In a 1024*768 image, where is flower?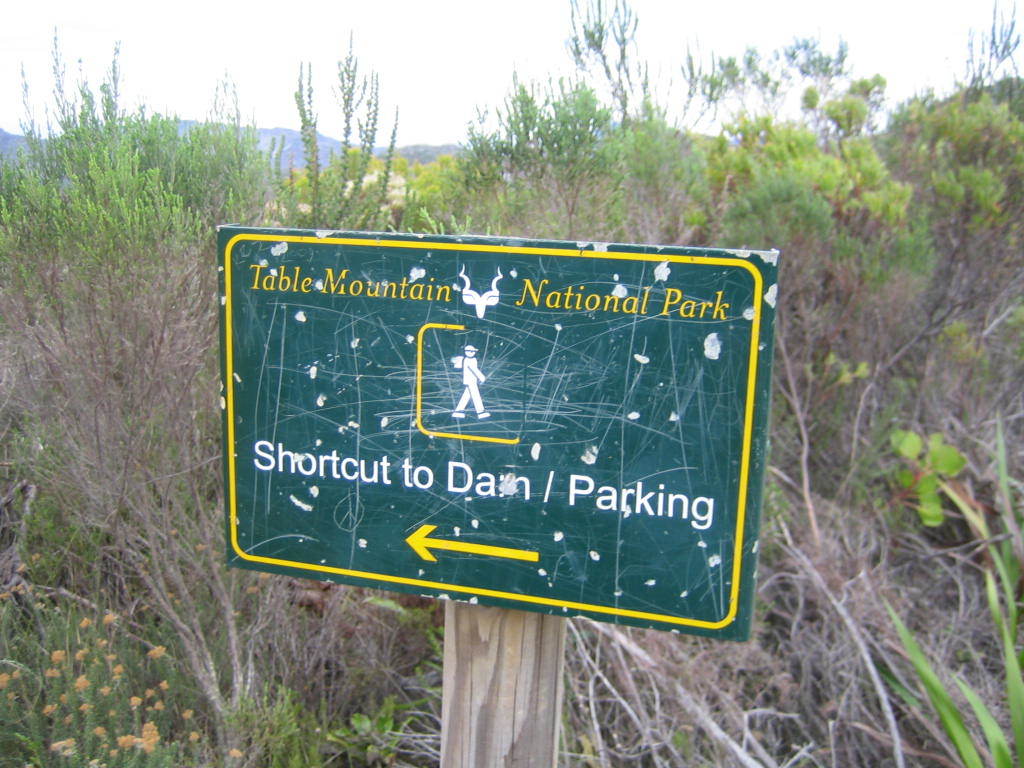
(51,740,73,753).
